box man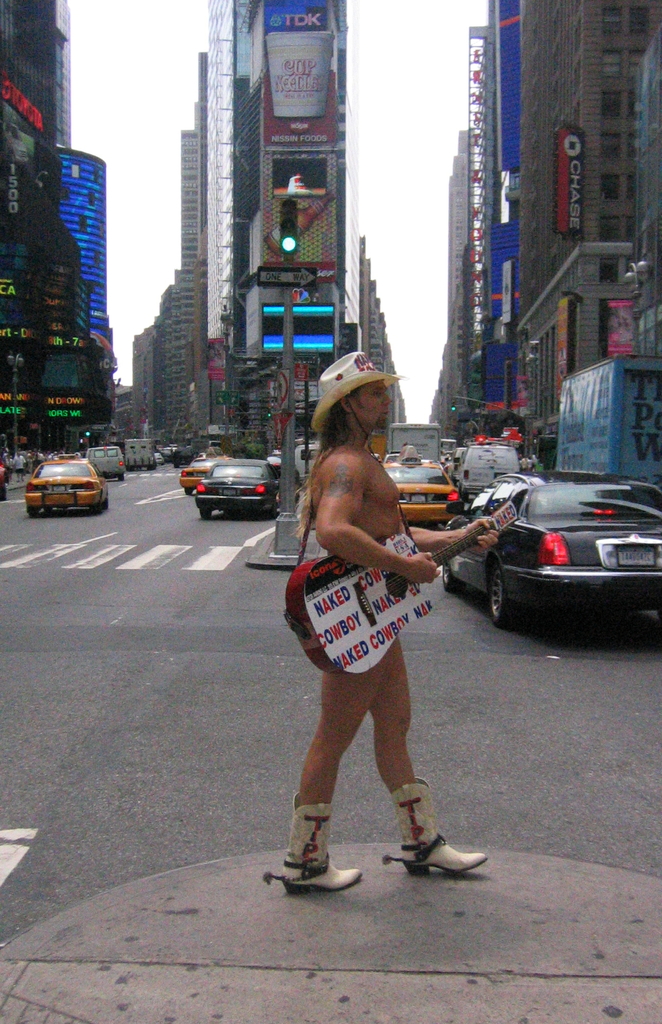
rect(280, 328, 491, 890)
